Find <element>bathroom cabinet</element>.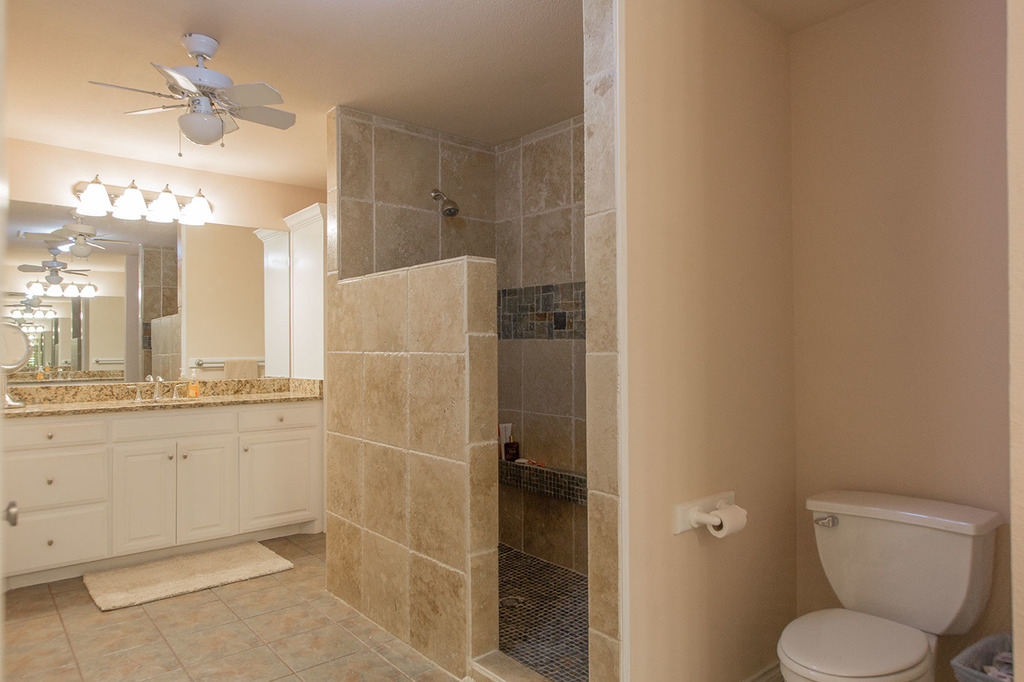
bbox=[0, 398, 333, 598].
